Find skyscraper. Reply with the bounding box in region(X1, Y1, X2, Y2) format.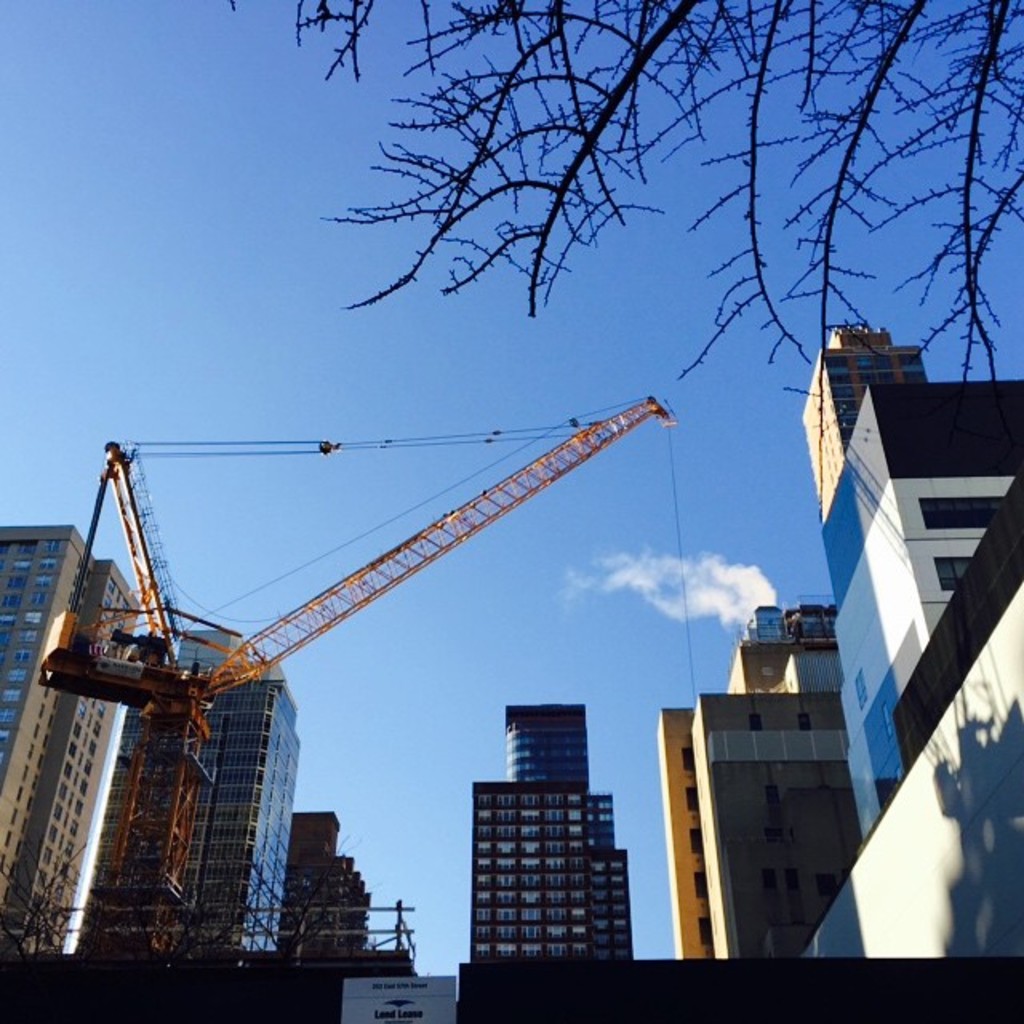
region(654, 704, 722, 957).
